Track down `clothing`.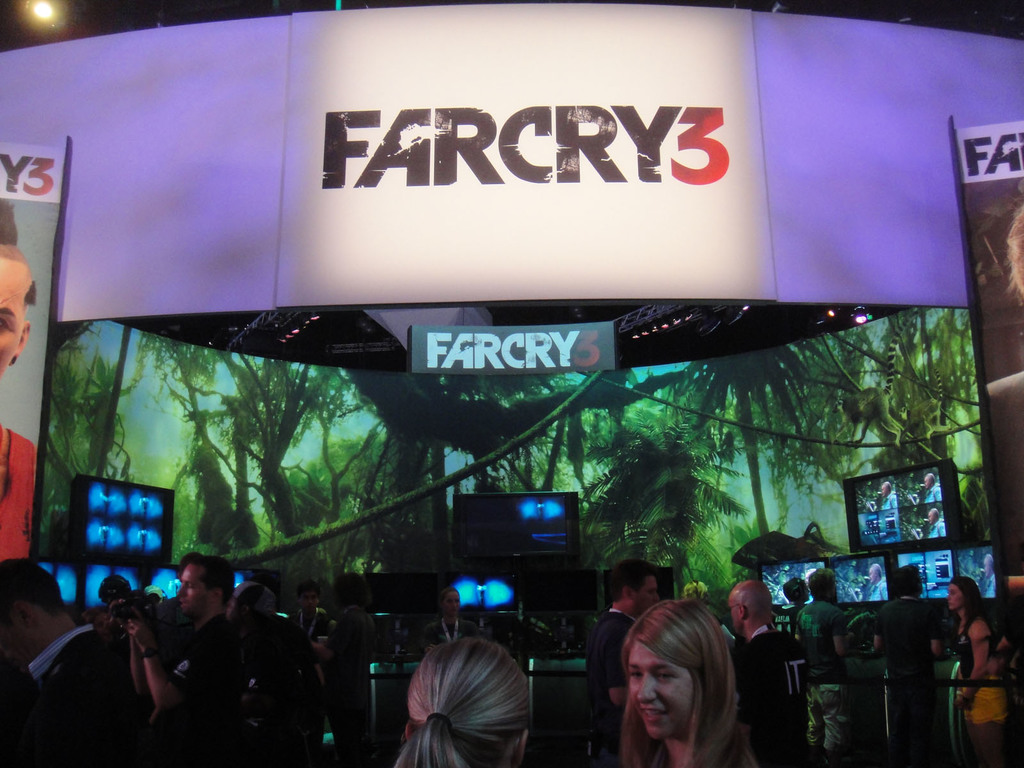
Tracked to Rect(929, 519, 943, 538).
